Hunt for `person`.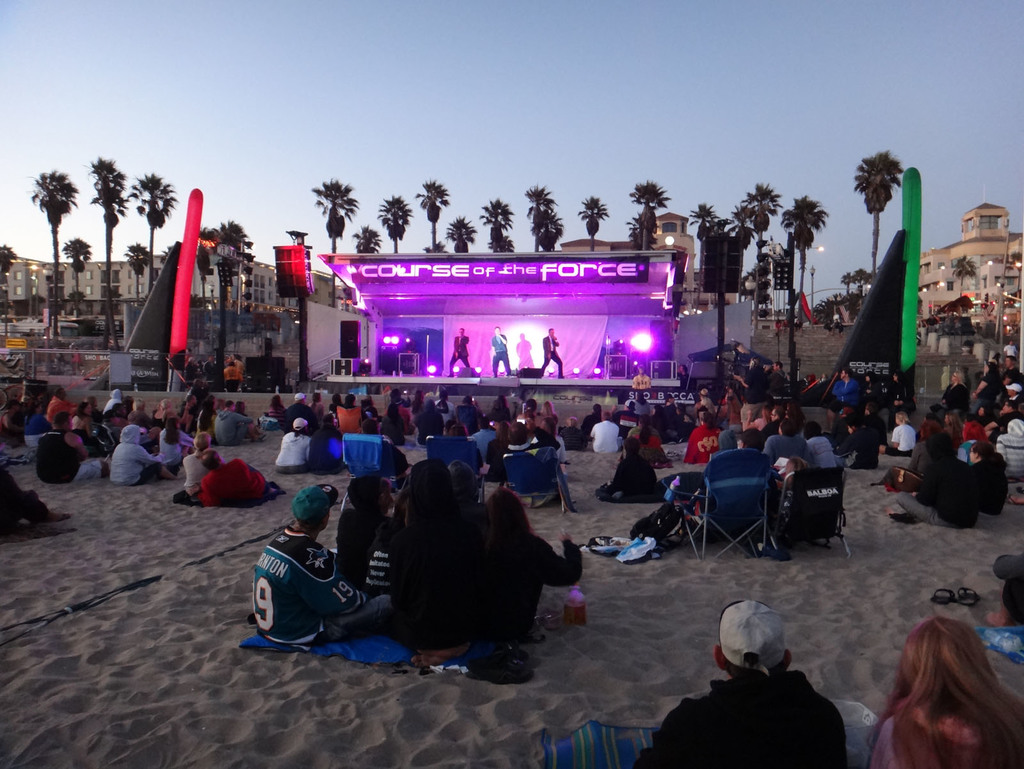
Hunted down at left=334, top=455, right=403, bottom=586.
